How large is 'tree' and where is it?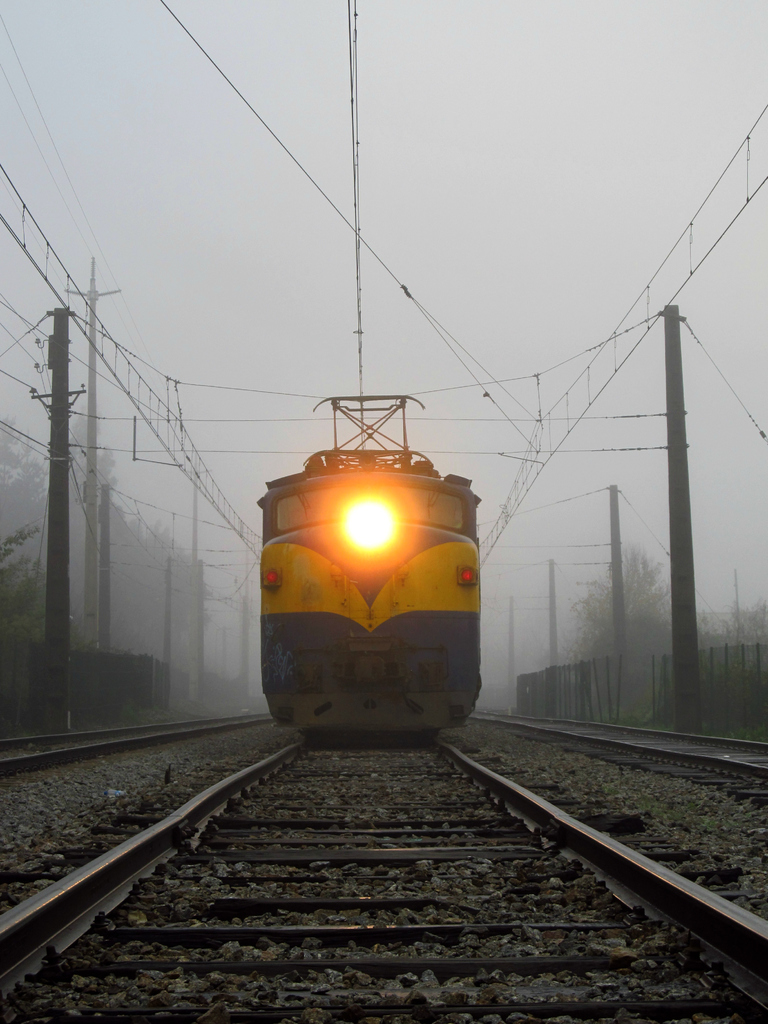
Bounding box: bbox=(577, 550, 707, 669).
